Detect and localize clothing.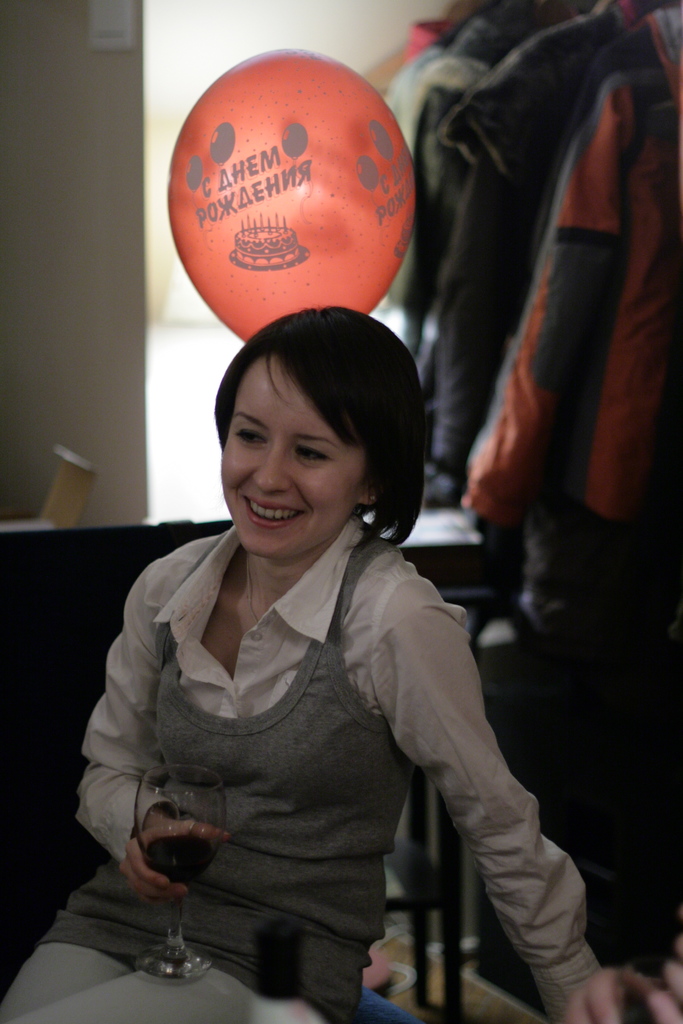
Localized at locate(0, 528, 595, 1023).
